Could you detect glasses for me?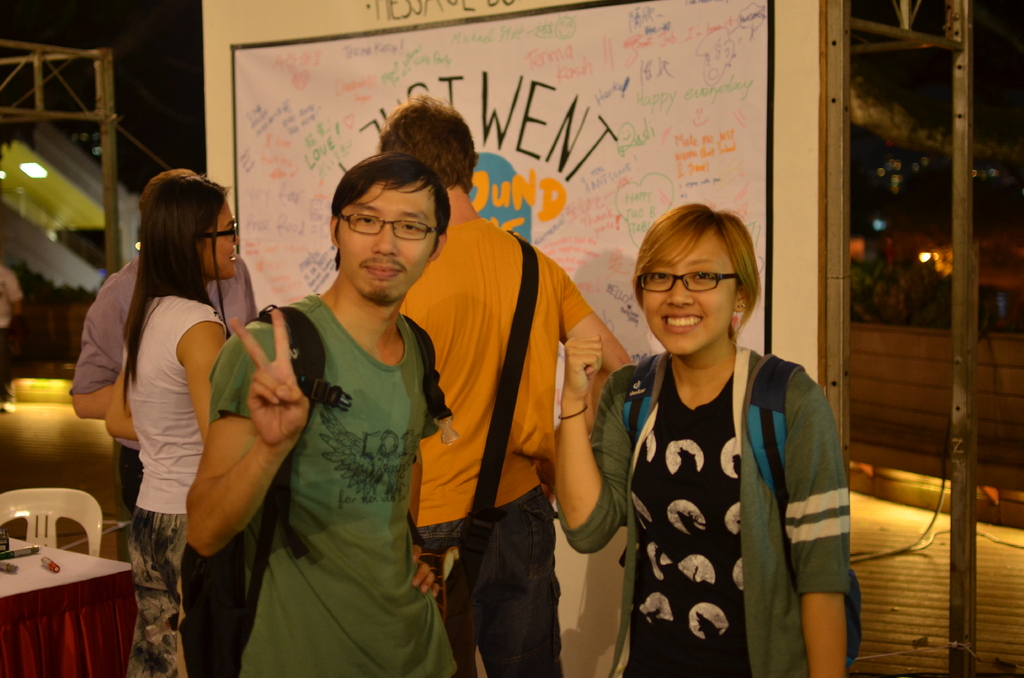
Detection result: 637:270:741:293.
